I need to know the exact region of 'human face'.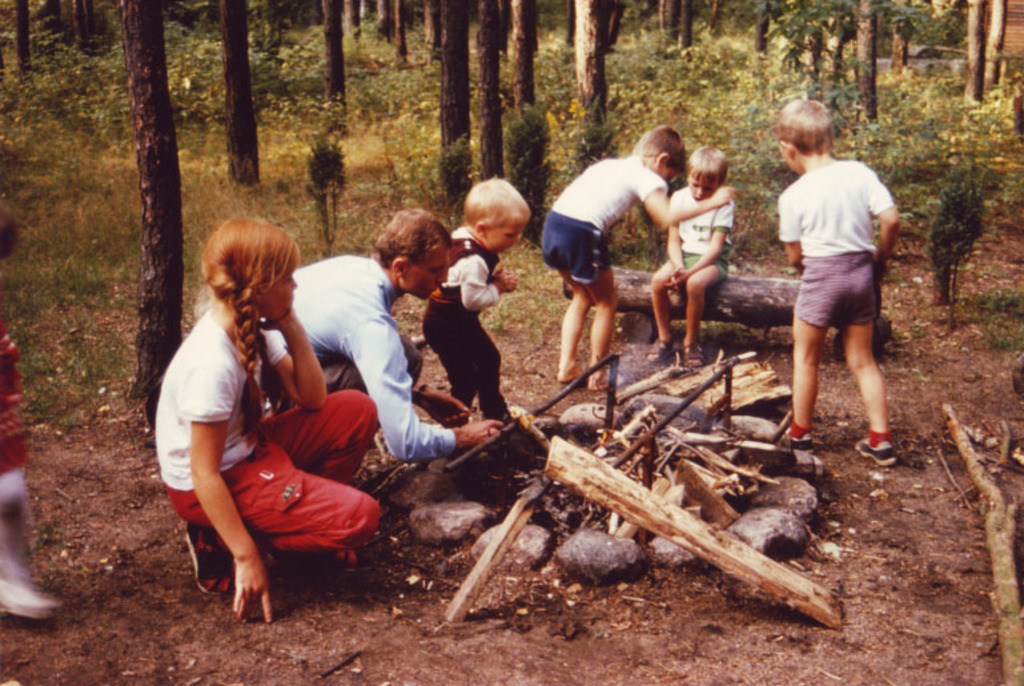
Region: bbox=[489, 213, 531, 253].
